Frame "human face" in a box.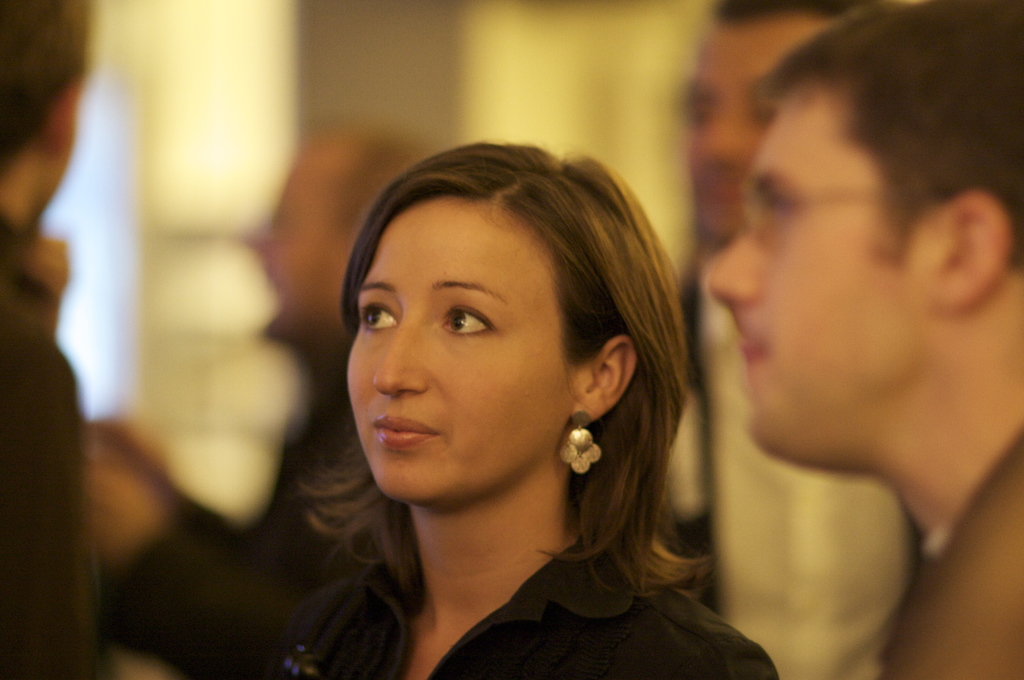
350,192,549,494.
